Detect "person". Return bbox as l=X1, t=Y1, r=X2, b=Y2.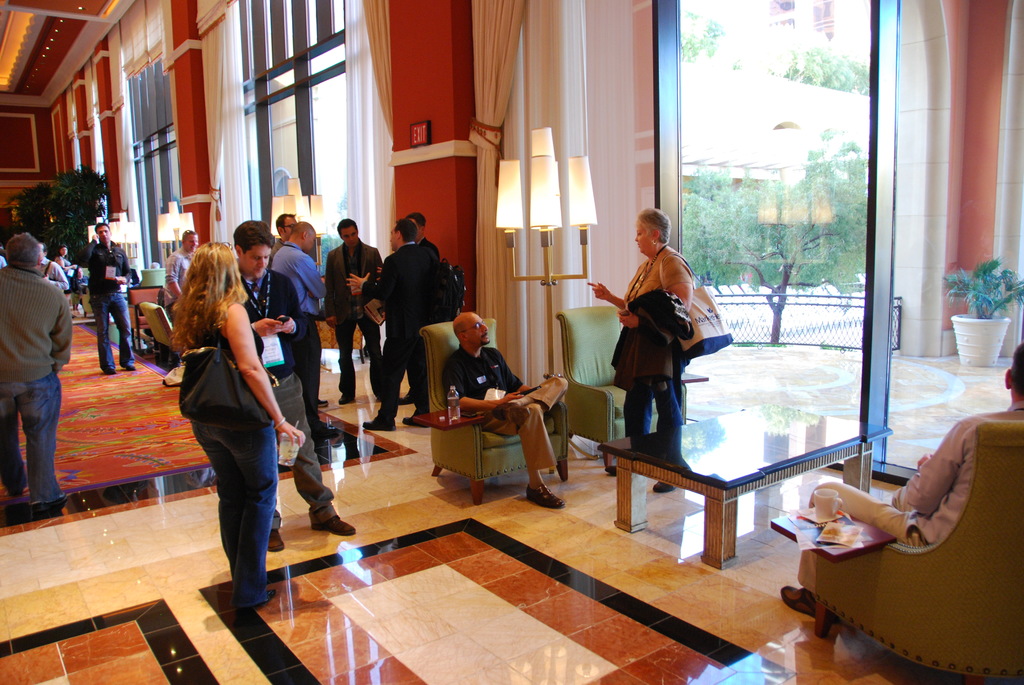
l=54, t=240, r=70, b=272.
